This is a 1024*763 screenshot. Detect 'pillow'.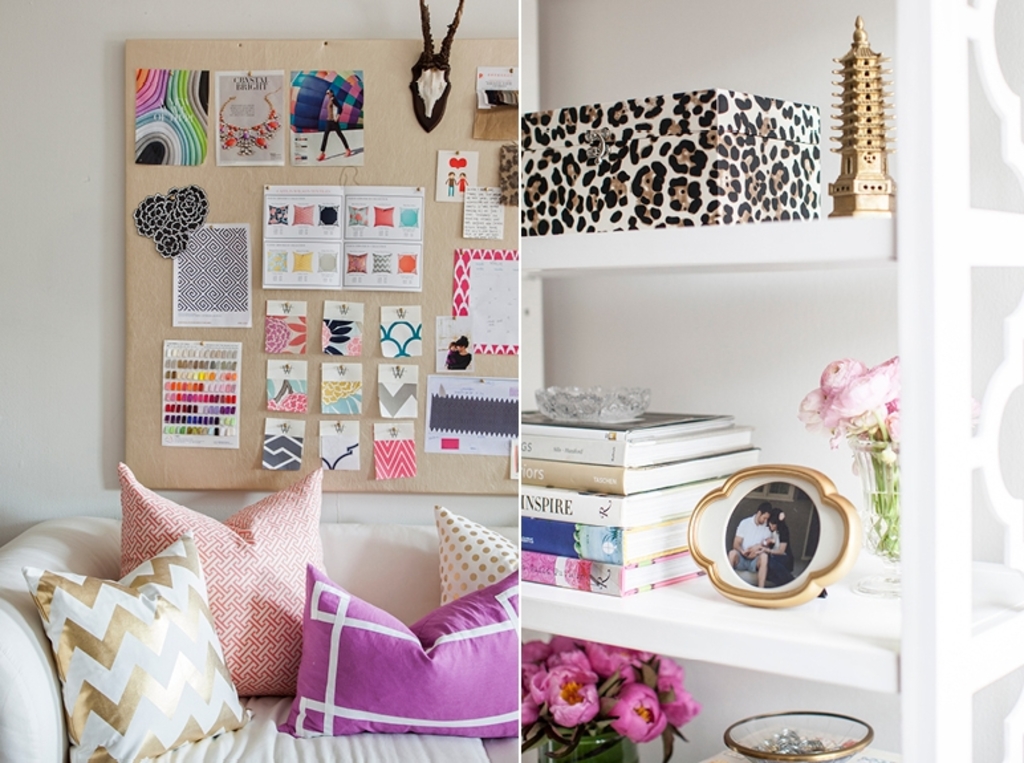
select_region(103, 460, 328, 697).
